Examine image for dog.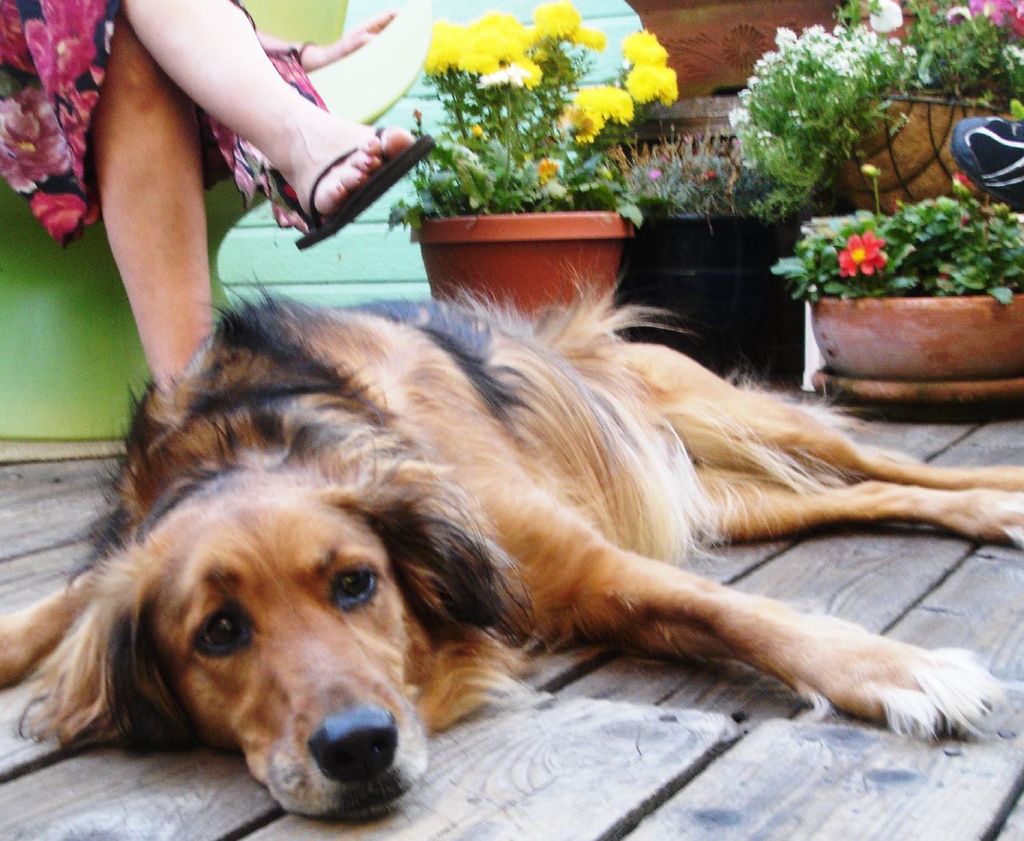
Examination result: select_region(0, 253, 1023, 820).
